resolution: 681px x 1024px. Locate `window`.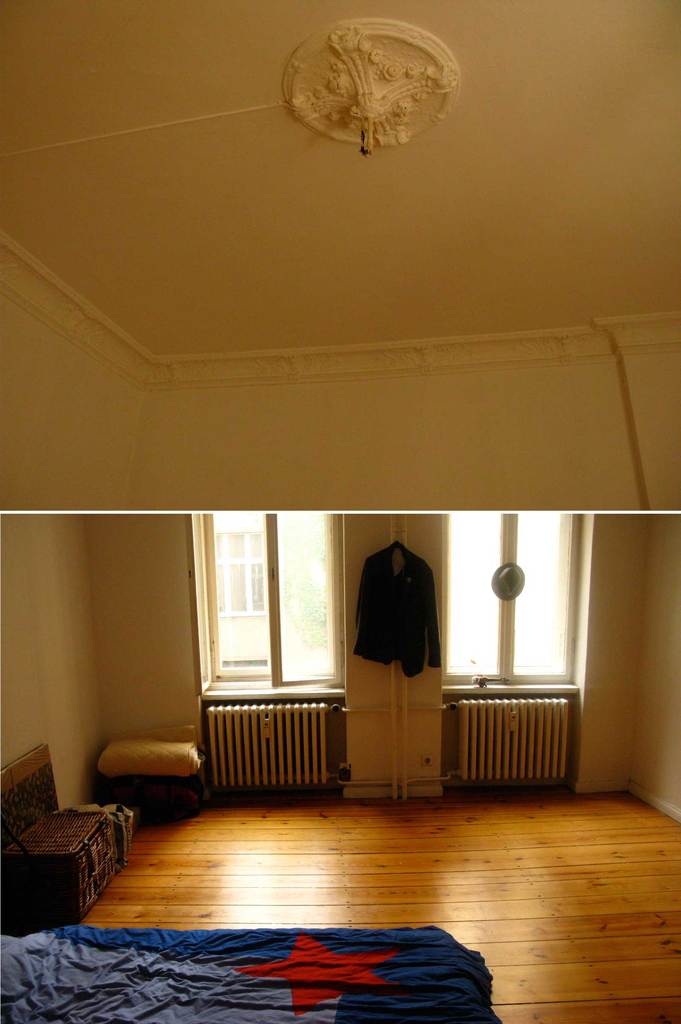
(x1=204, y1=516, x2=346, y2=716).
